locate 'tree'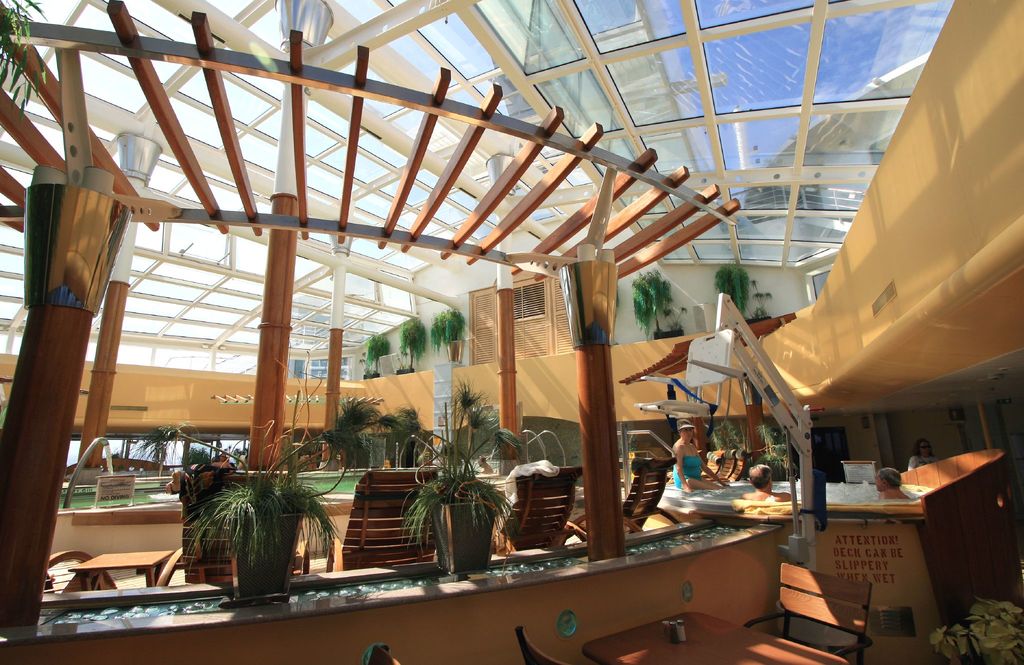
bbox=[711, 262, 749, 320]
